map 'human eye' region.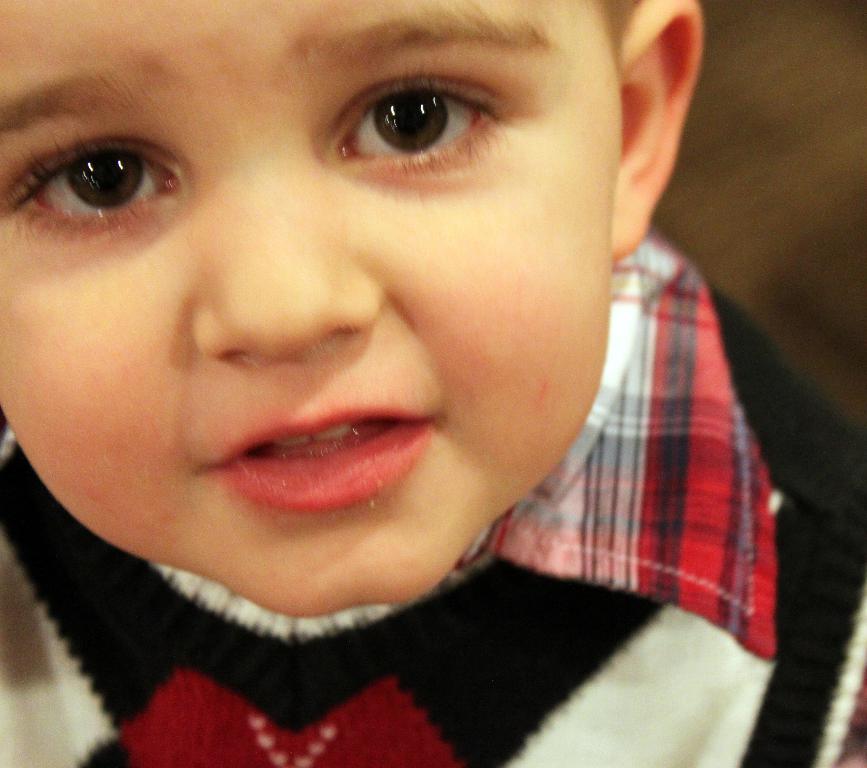
Mapped to {"x1": 0, "y1": 126, "x2": 188, "y2": 231}.
